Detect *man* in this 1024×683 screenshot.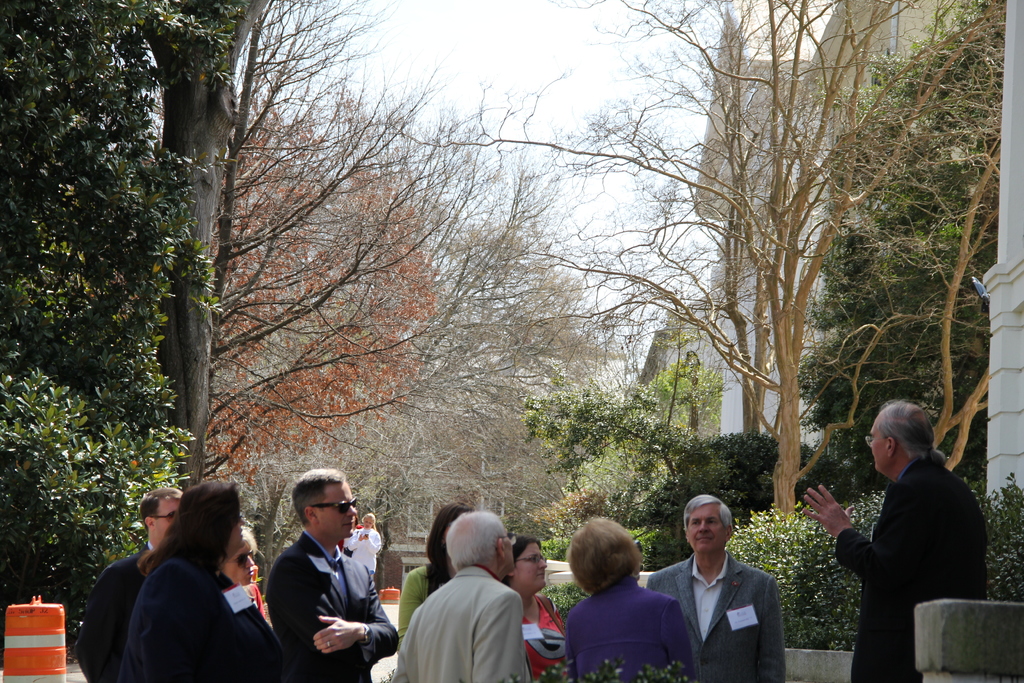
Detection: bbox(73, 488, 185, 682).
